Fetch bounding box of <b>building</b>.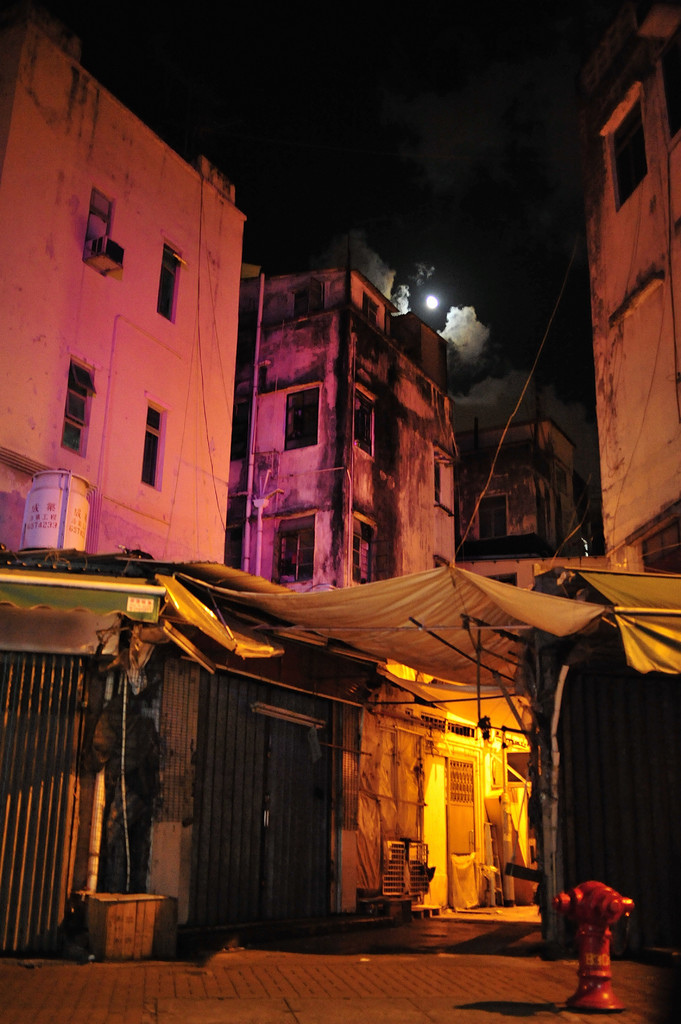
Bbox: bbox=(246, 274, 486, 929).
